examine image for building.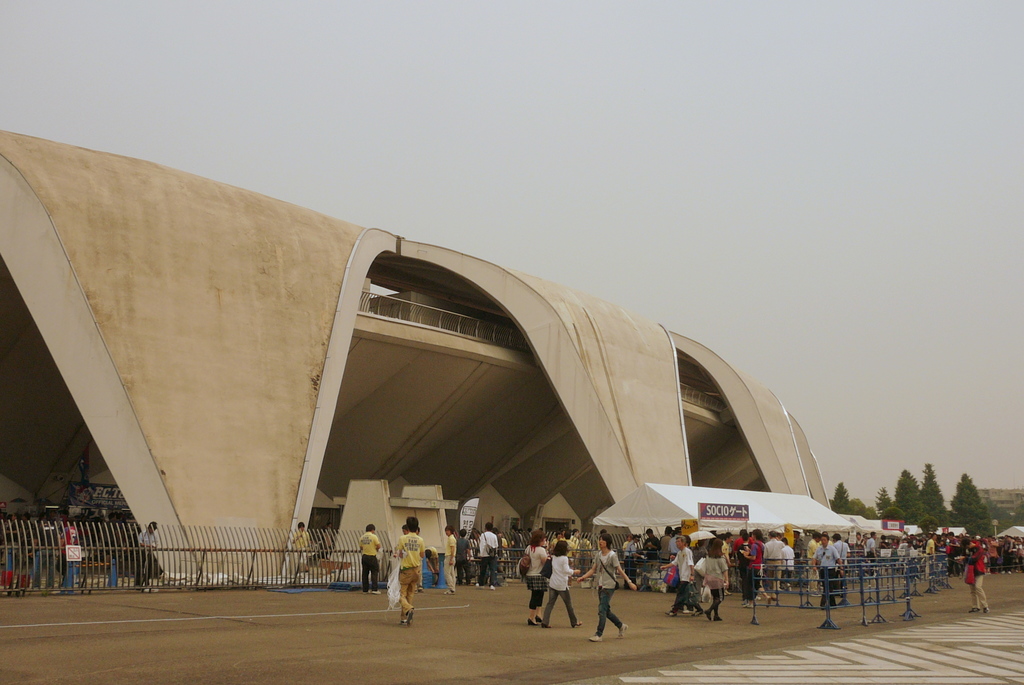
Examination result: bbox=(978, 485, 1023, 525).
